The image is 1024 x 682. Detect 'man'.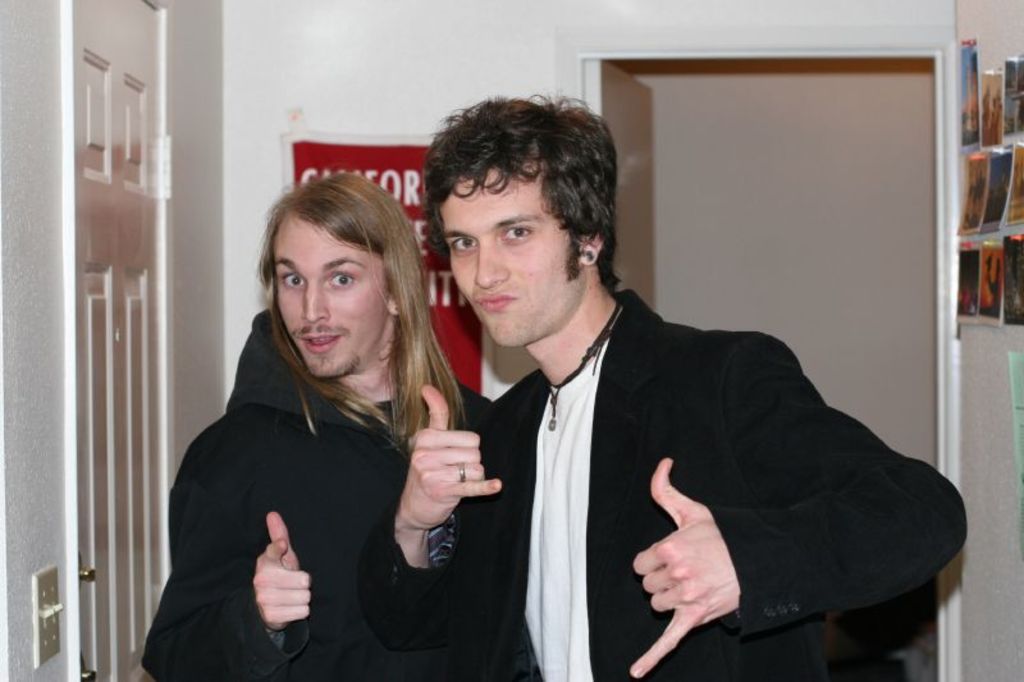
Detection: rect(137, 174, 489, 681).
